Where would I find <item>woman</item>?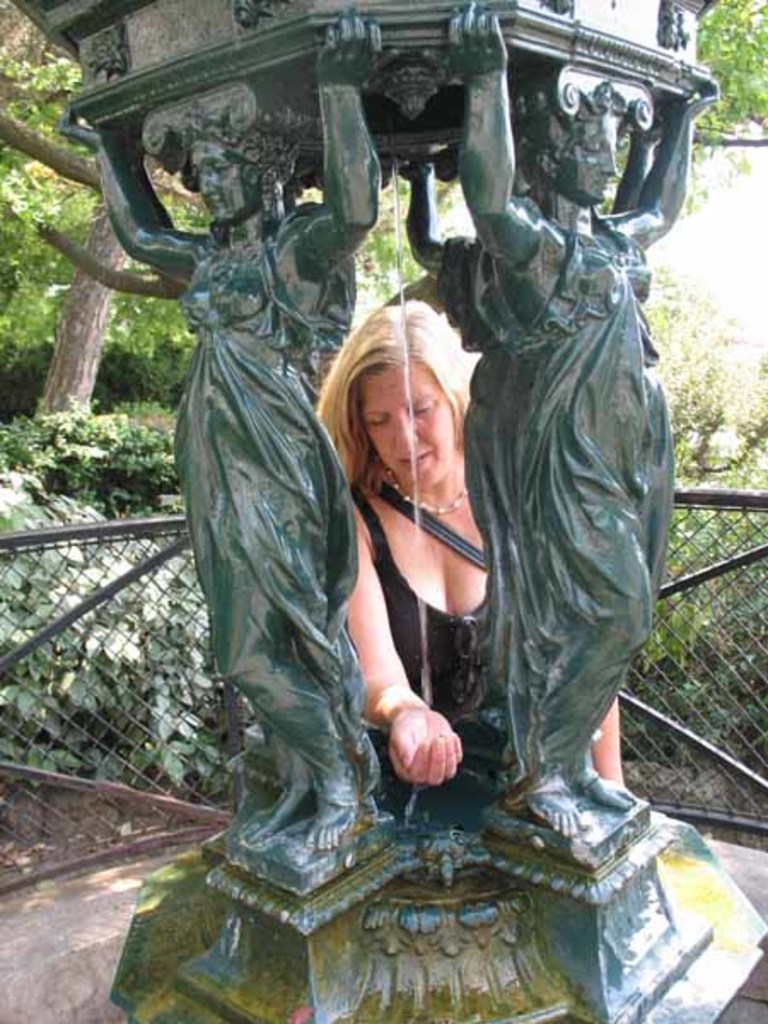
At locate(290, 247, 541, 867).
